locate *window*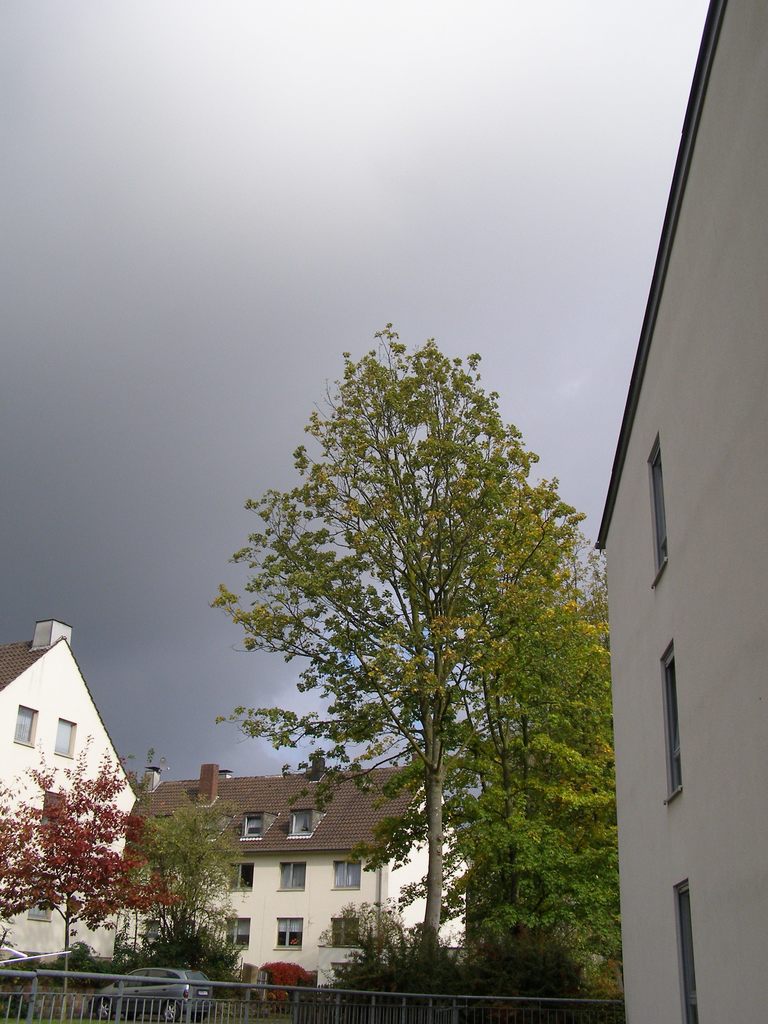
{"x1": 646, "y1": 442, "x2": 670, "y2": 569}
